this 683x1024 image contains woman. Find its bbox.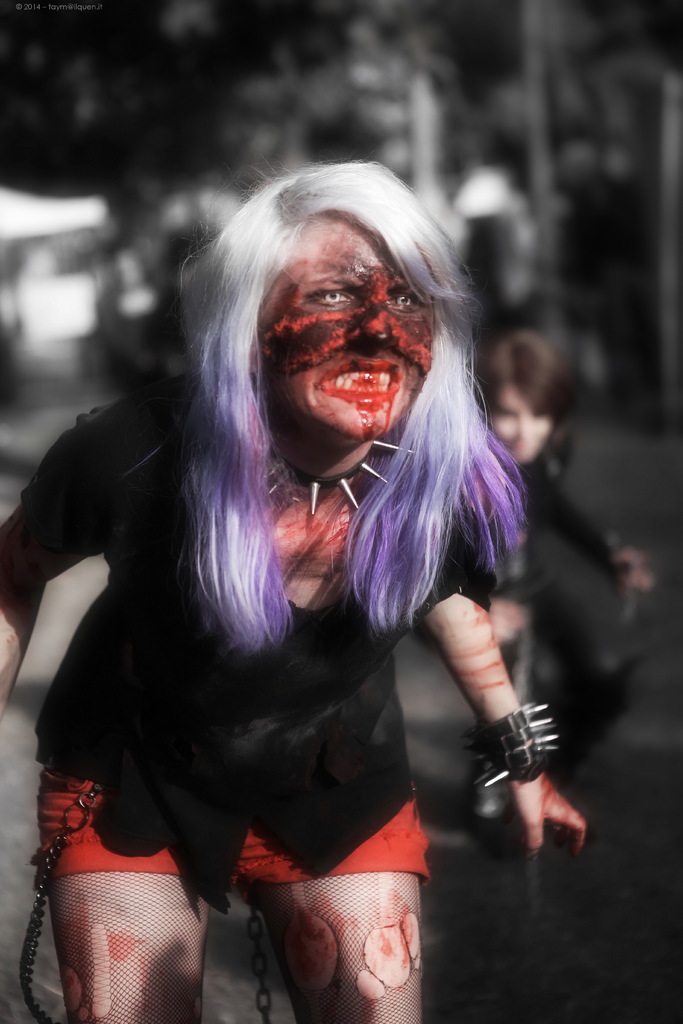
BBox(455, 328, 665, 835).
